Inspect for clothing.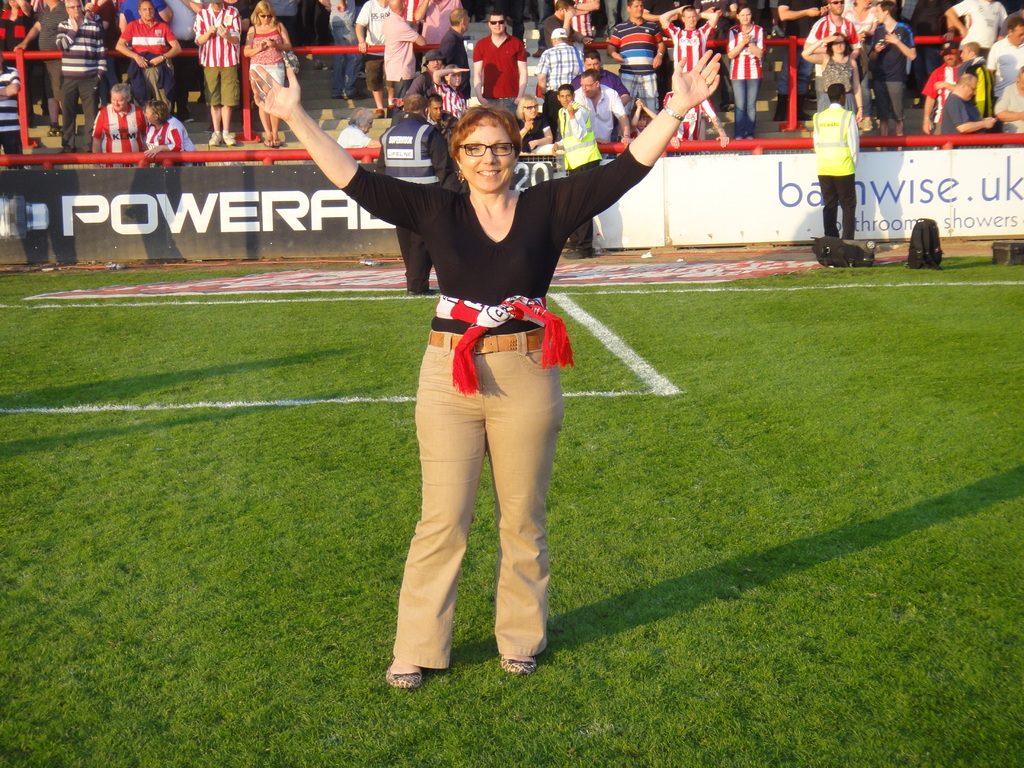
Inspection: box=[978, 65, 996, 124].
